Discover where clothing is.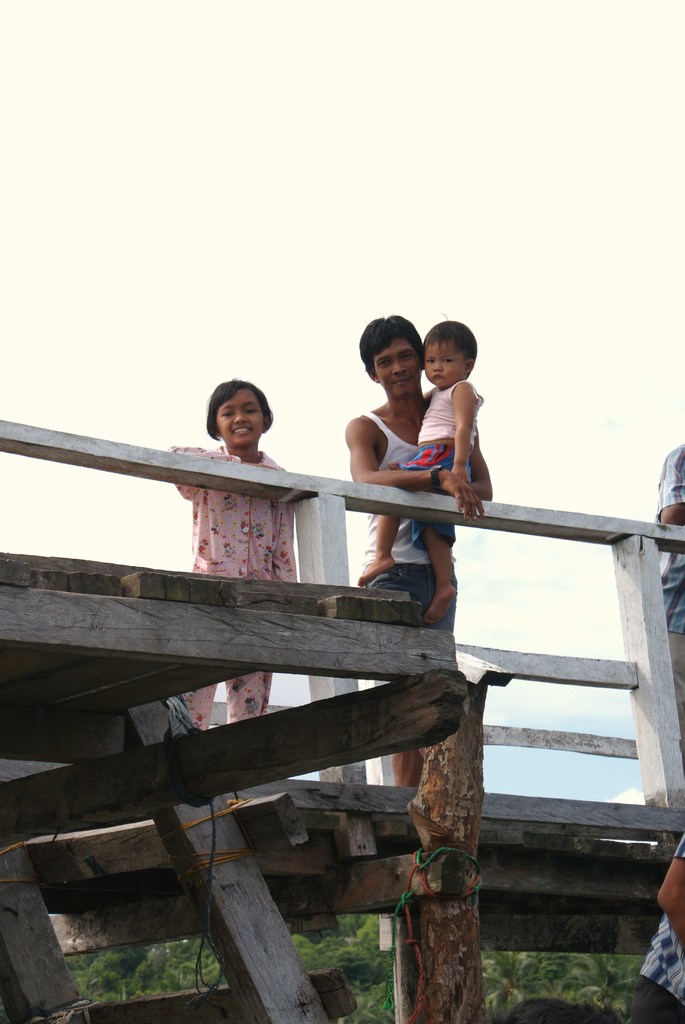
Discovered at 402:379:484:553.
